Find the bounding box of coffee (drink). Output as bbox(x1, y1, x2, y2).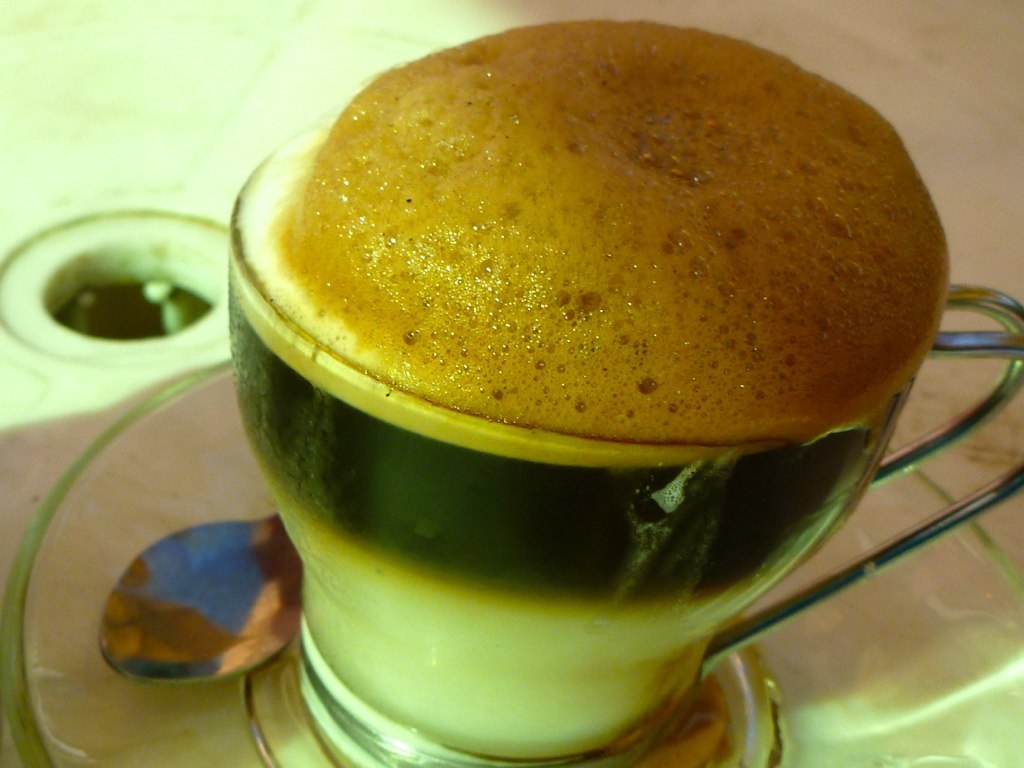
bbox(228, 16, 950, 764).
